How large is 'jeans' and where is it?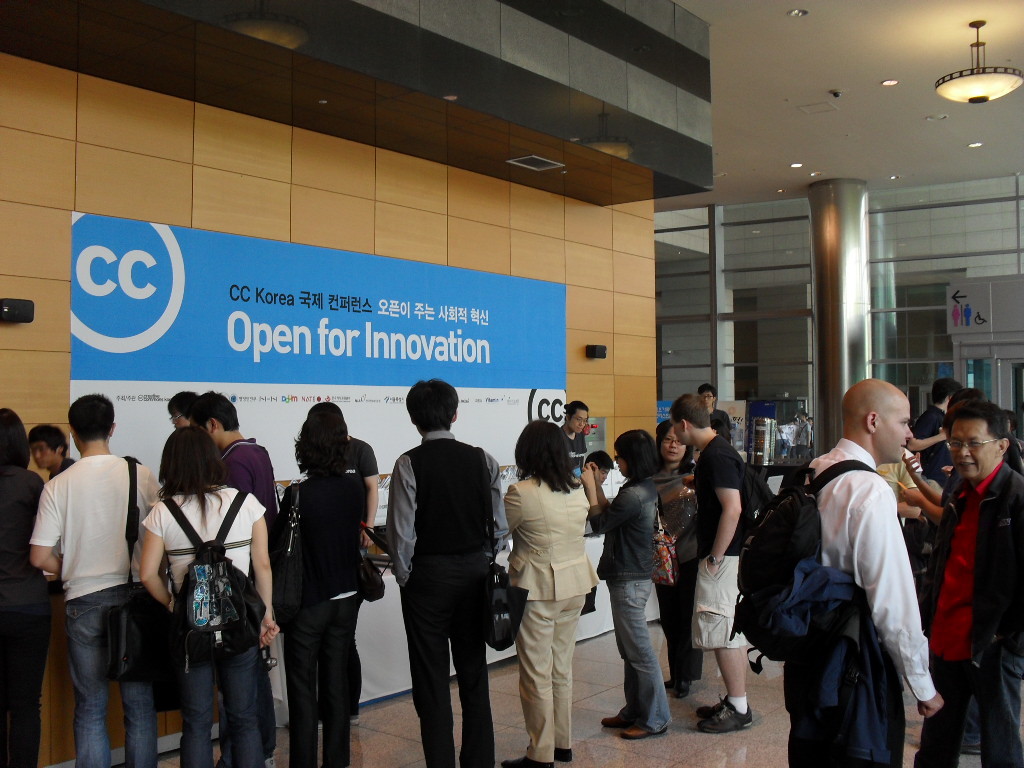
Bounding box: crop(0, 614, 46, 767).
